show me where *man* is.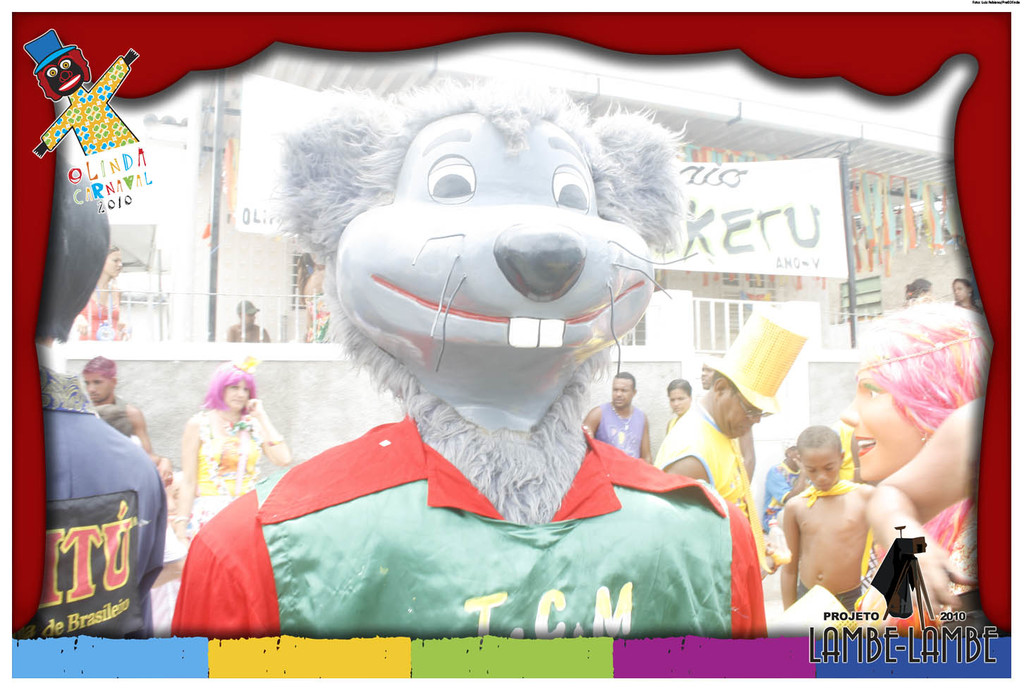
*man* is at (left=655, top=369, right=772, bottom=582).
